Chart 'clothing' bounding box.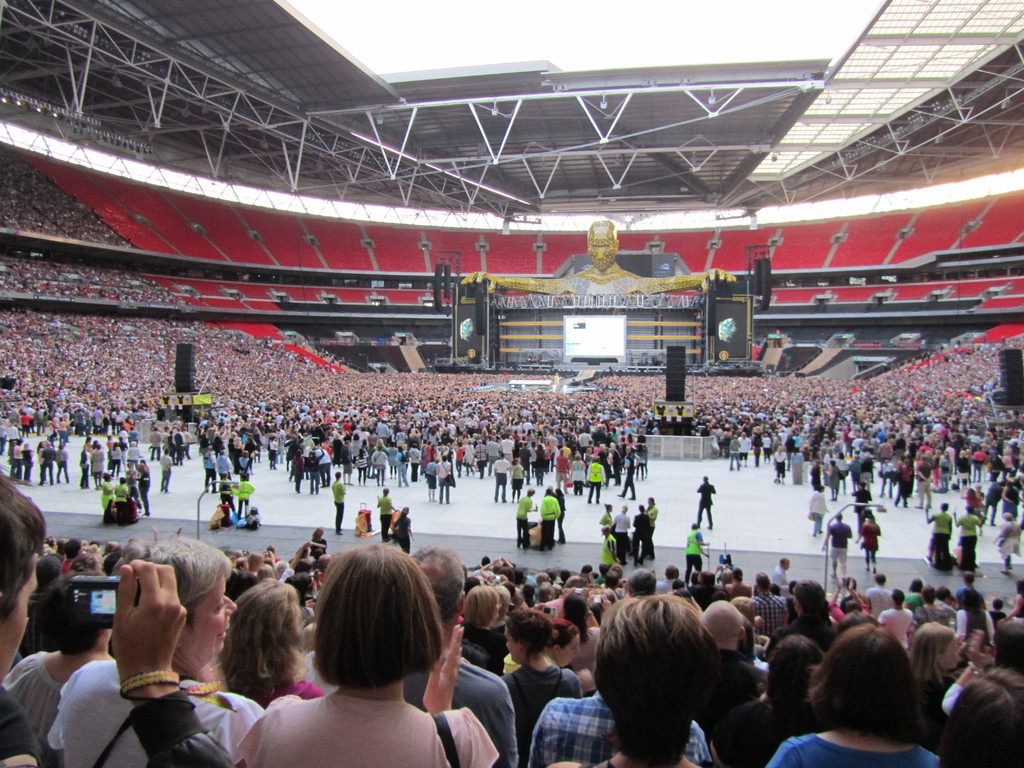
Charted: x1=530, y1=694, x2=715, y2=767.
